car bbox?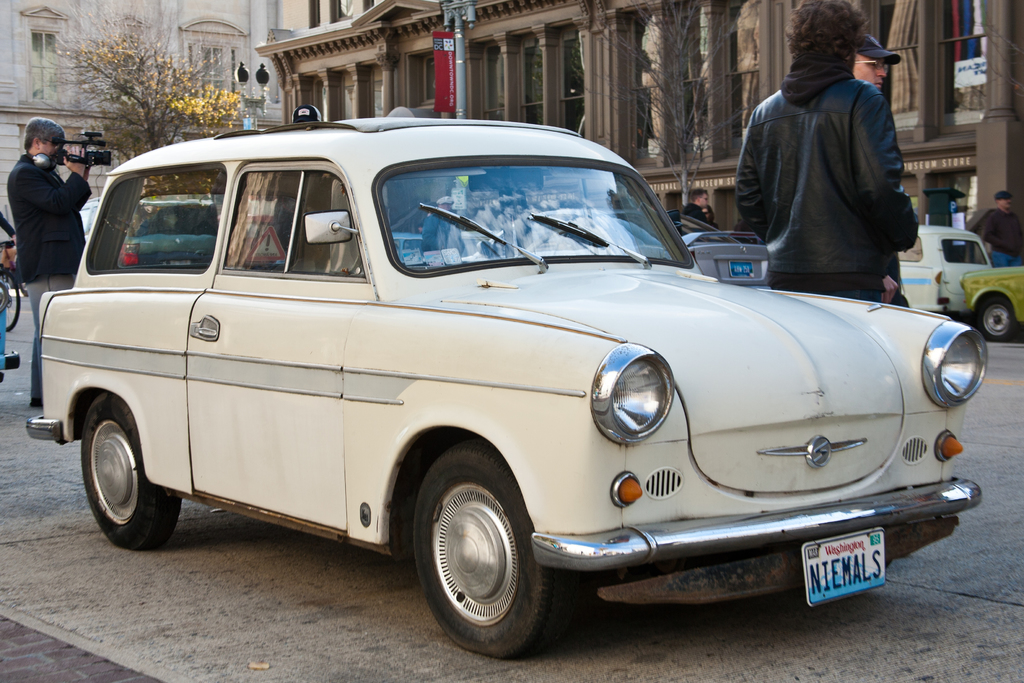
[898, 224, 992, 319]
